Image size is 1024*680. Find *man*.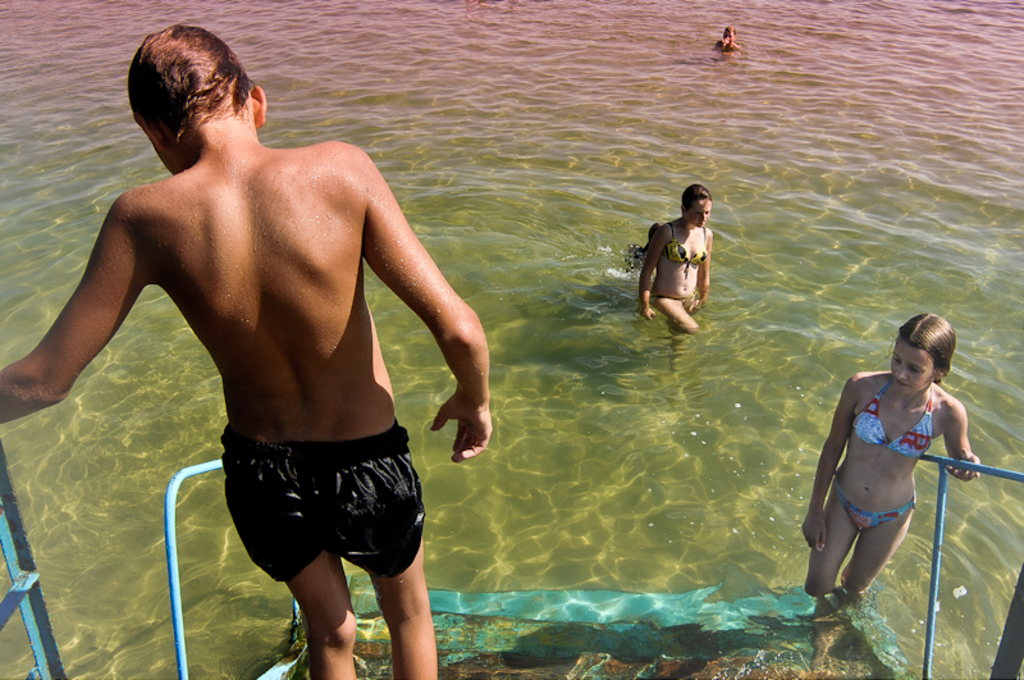
left=47, top=47, right=517, bottom=666.
